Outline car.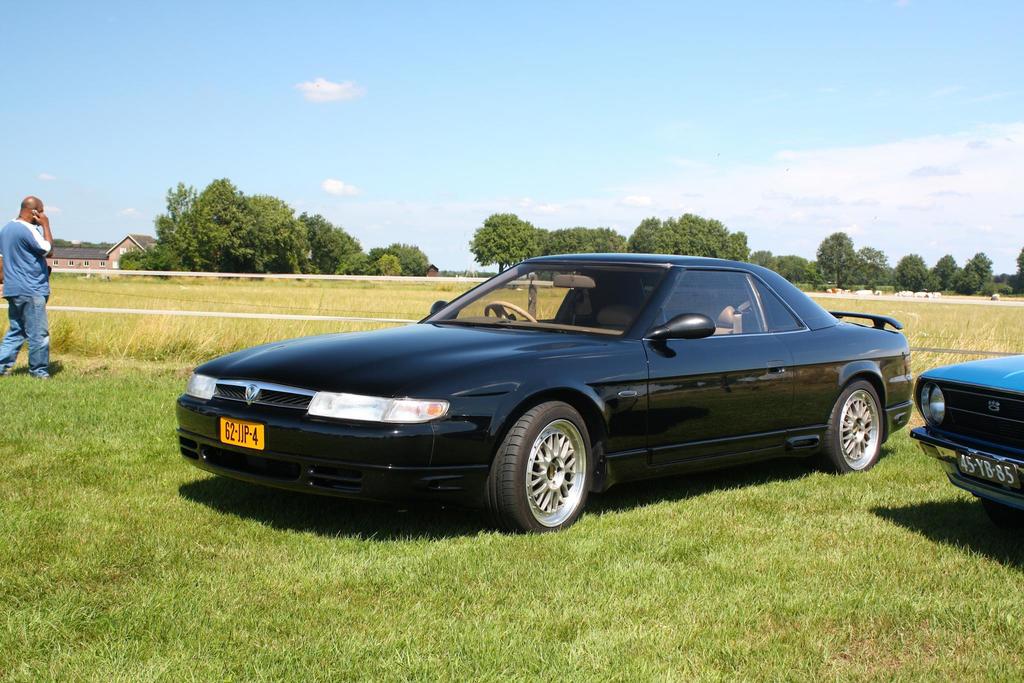
Outline: (x1=170, y1=256, x2=907, y2=534).
